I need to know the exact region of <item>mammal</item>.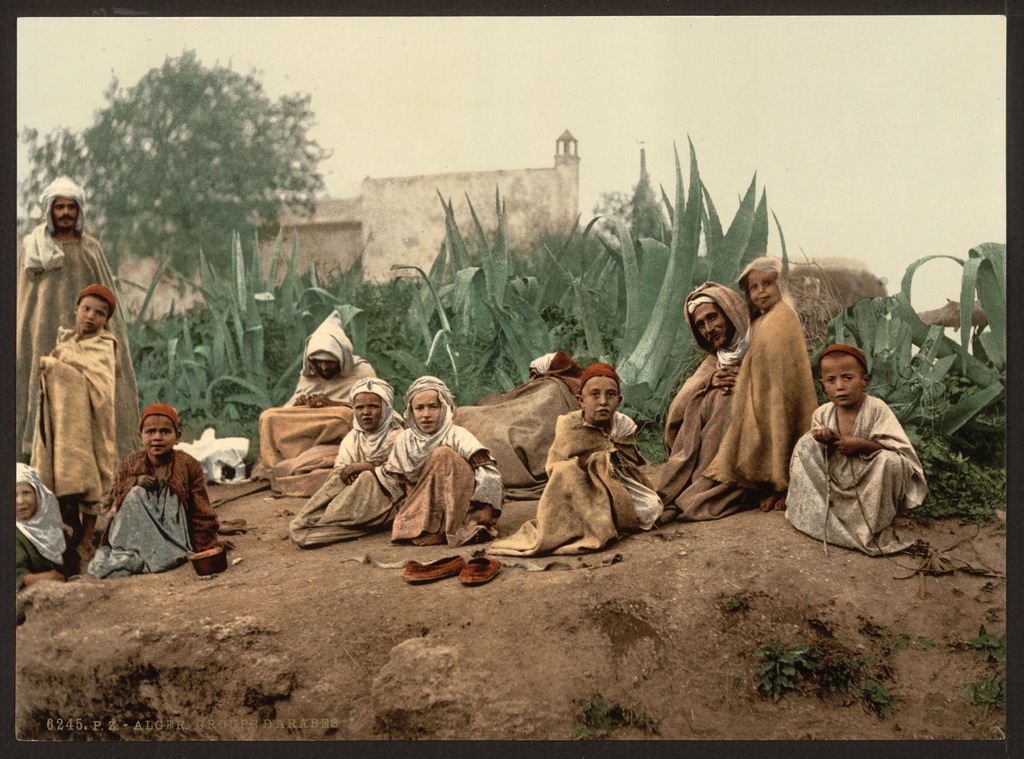
Region: <bbox>662, 277, 753, 502</bbox>.
